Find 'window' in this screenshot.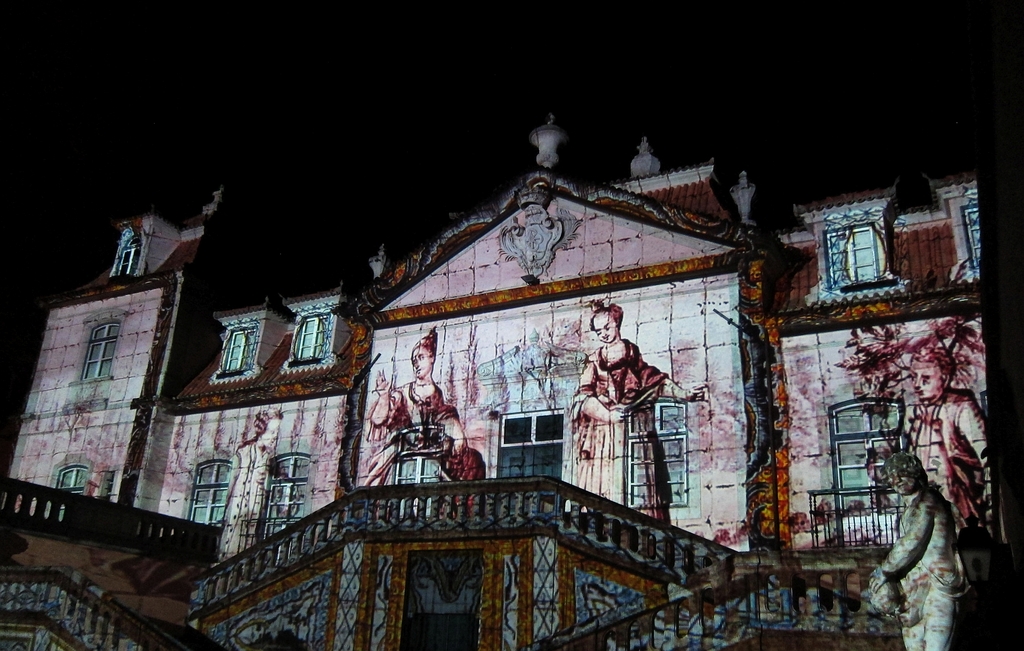
The bounding box for 'window' is rect(963, 199, 981, 269).
